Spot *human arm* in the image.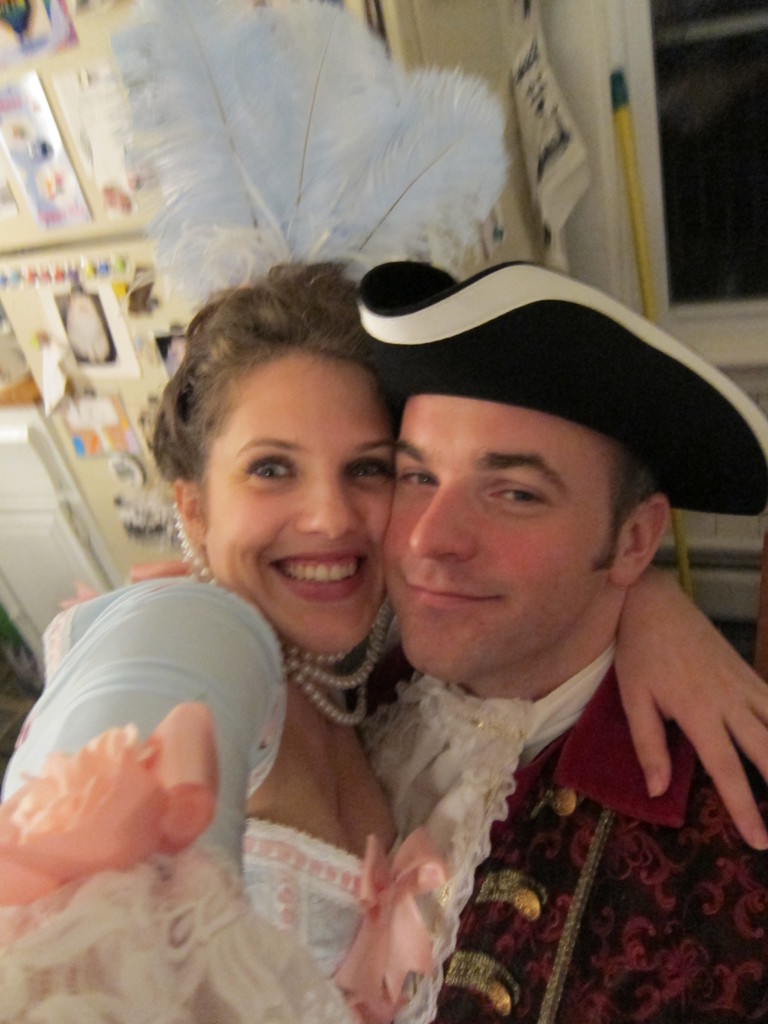
*human arm* found at select_region(19, 582, 287, 1023).
